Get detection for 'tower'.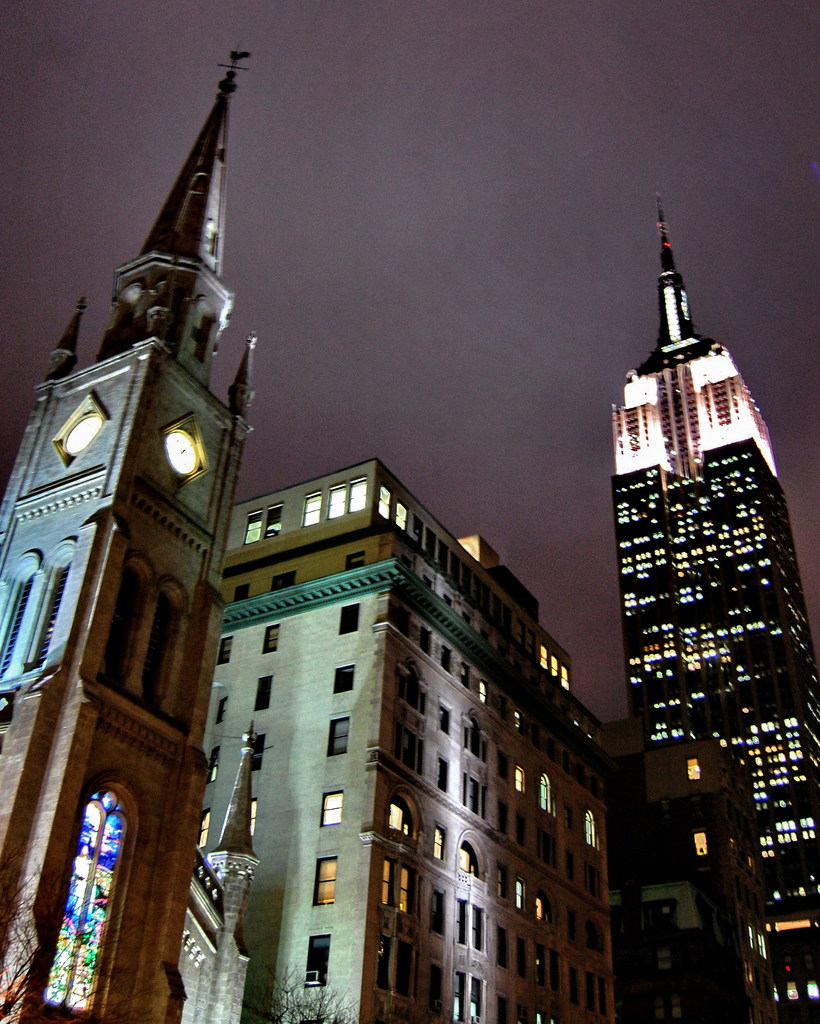
Detection: 584:184:819:933.
